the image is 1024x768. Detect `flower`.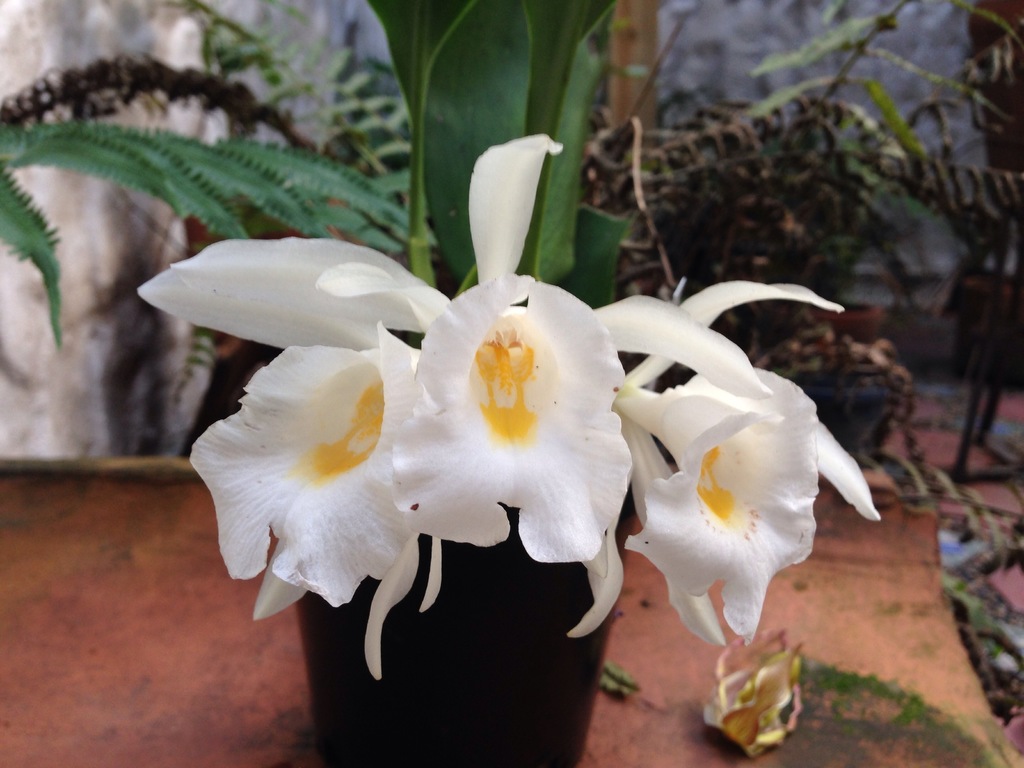
Detection: {"left": 390, "top": 274, "right": 636, "bottom": 565}.
